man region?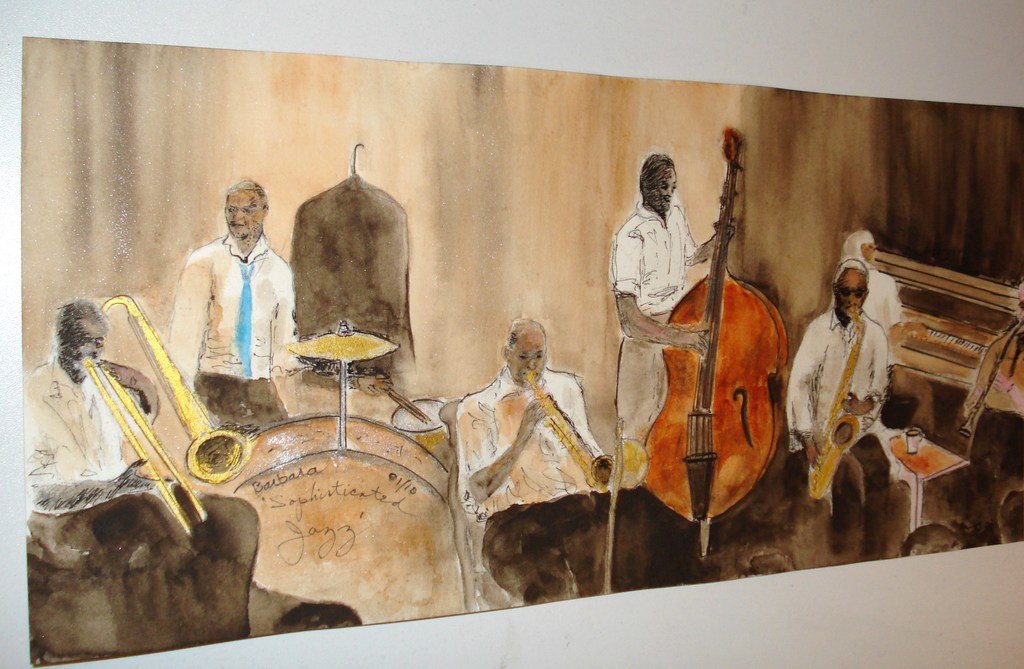
Rect(840, 227, 911, 369)
